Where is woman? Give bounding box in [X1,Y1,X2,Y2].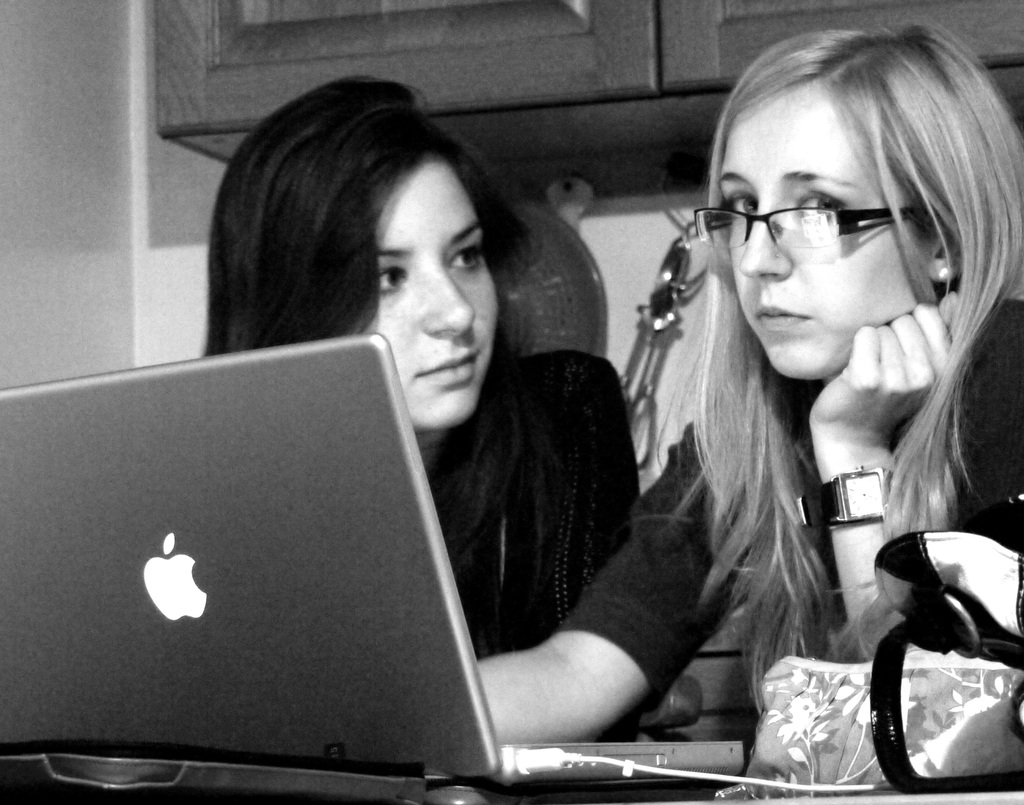
[472,23,1023,744].
